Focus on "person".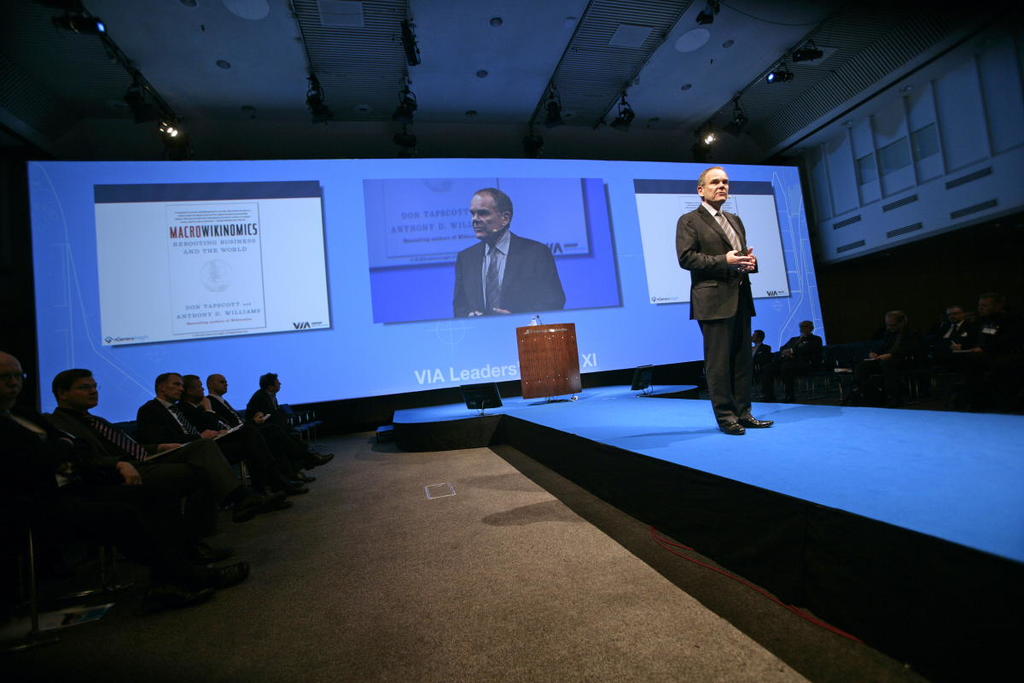
Focused at Rect(954, 294, 1017, 356).
